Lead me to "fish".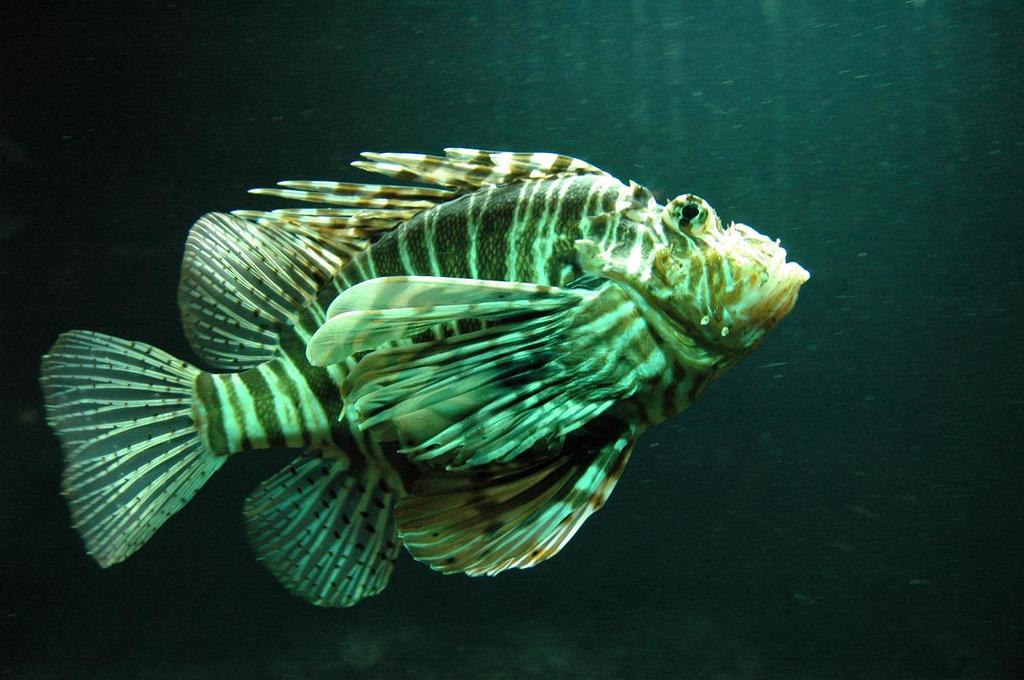
Lead to (left=40, top=149, right=802, bottom=604).
